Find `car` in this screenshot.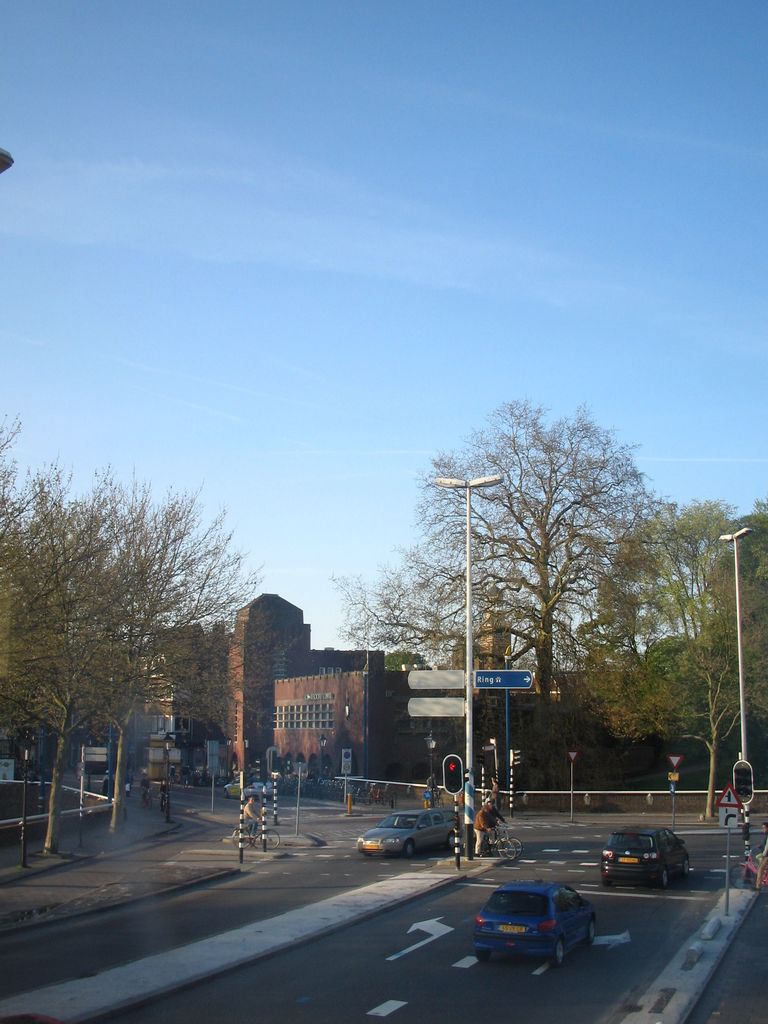
The bounding box for `car` is crop(475, 883, 597, 965).
